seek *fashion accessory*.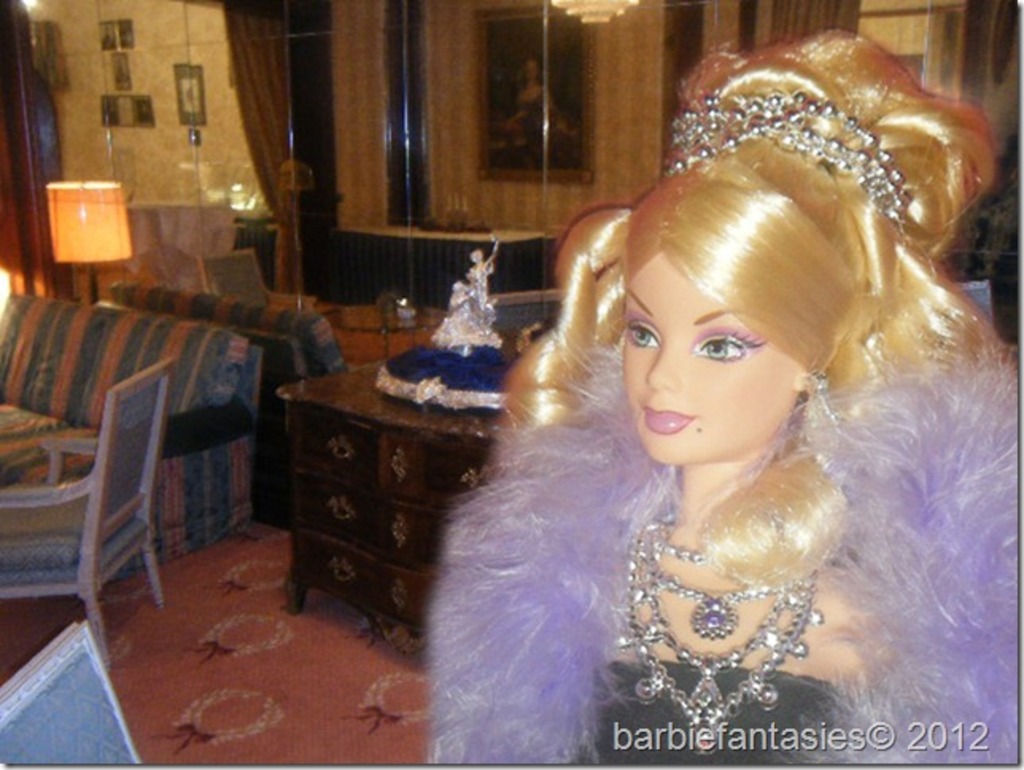
x1=614 y1=514 x2=824 y2=754.
